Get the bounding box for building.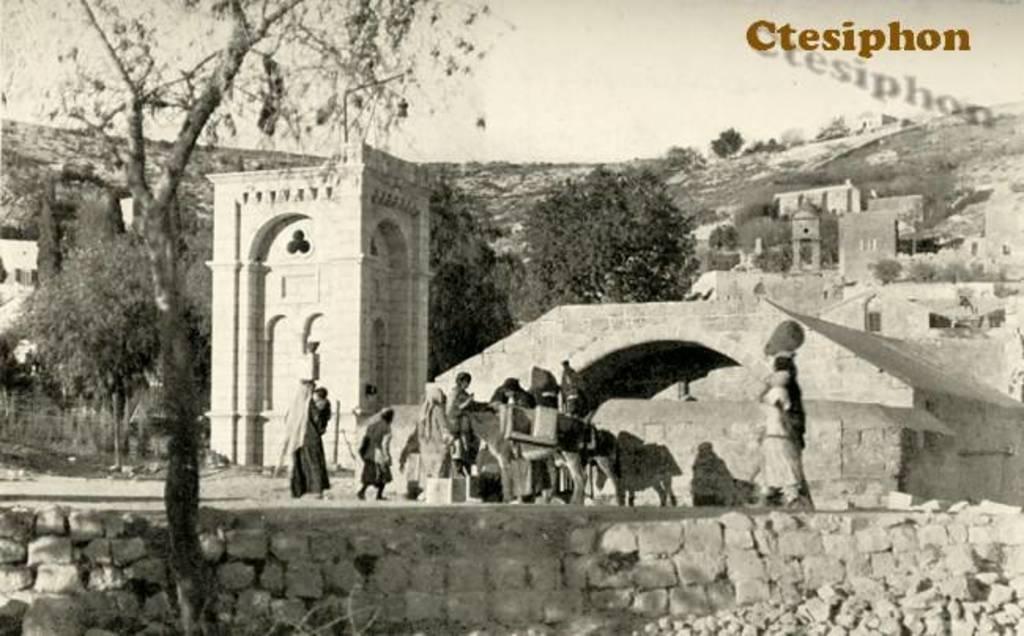
bbox=(859, 110, 898, 132).
